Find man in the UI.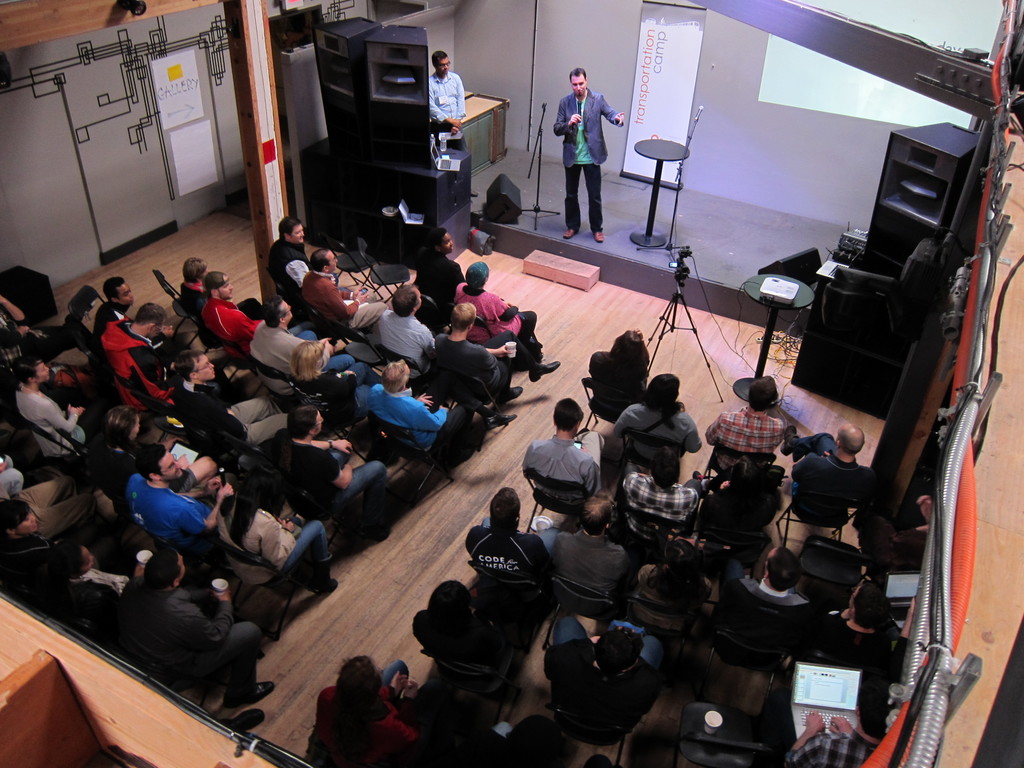
UI element at x1=429, y1=50, x2=473, y2=198.
